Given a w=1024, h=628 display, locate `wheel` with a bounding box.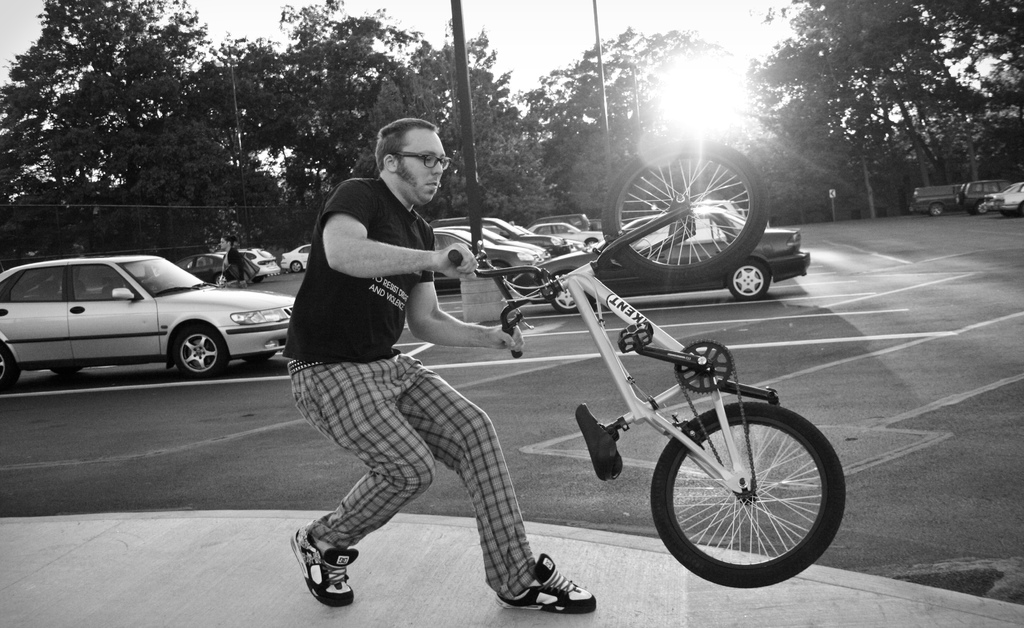
Located: <box>52,362,84,376</box>.
